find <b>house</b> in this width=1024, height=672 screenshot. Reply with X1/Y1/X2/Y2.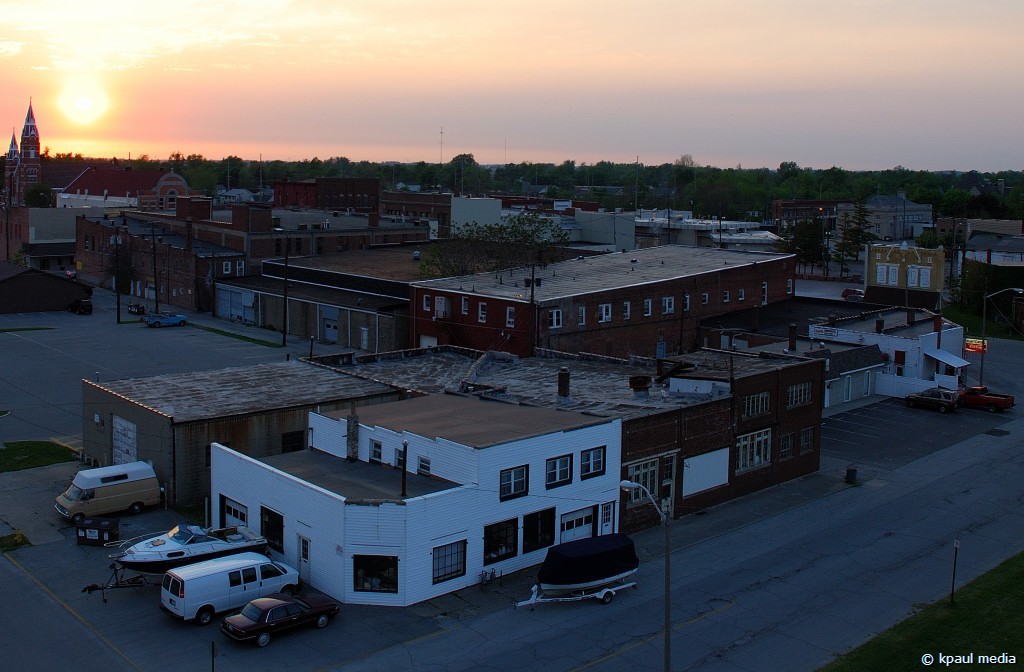
298/339/544/399.
